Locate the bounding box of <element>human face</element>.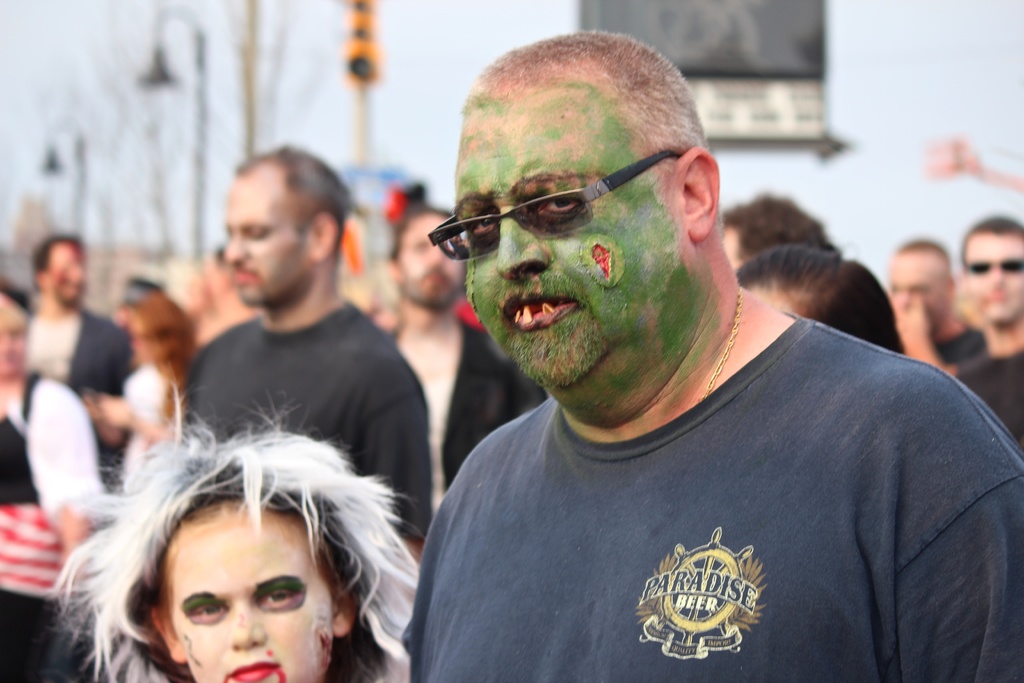
Bounding box: locate(159, 502, 335, 682).
